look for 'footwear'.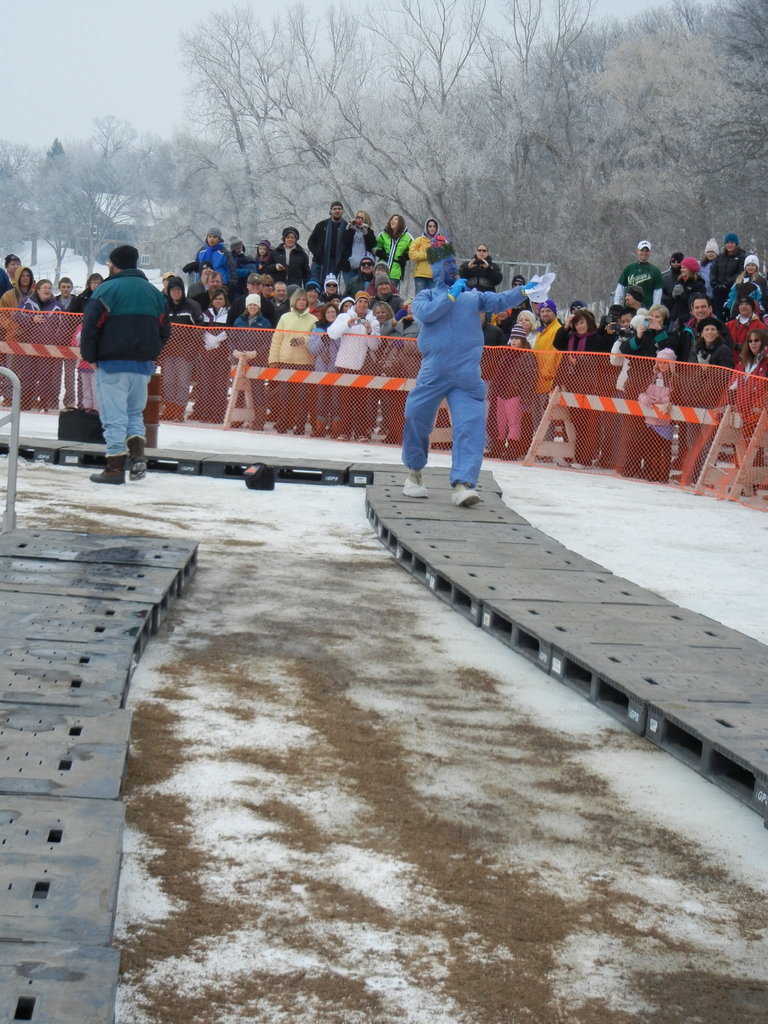
Found: [left=275, top=420, right=285, bottom=436].
